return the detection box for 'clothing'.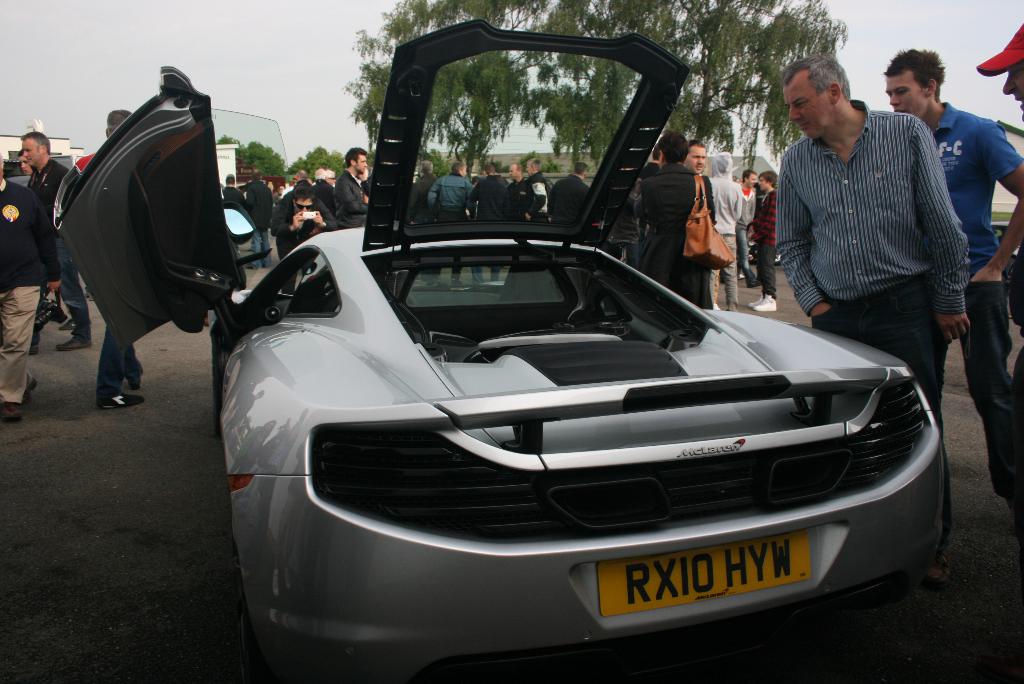
crop(775, 96, 966, 551).
